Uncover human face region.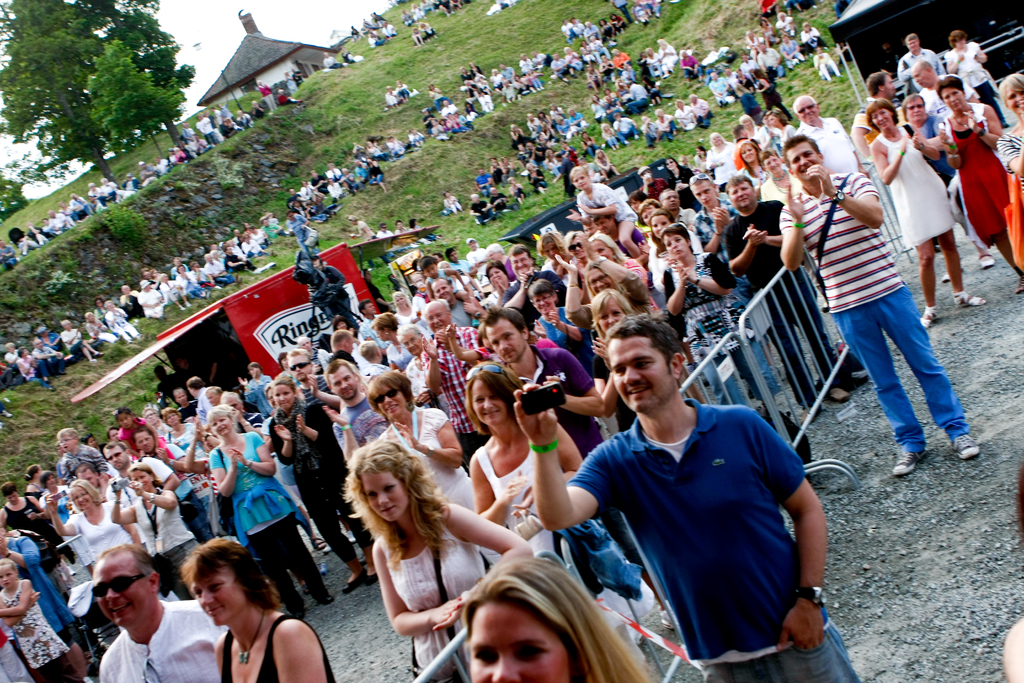
Uncovered: (273,384,293,409).
